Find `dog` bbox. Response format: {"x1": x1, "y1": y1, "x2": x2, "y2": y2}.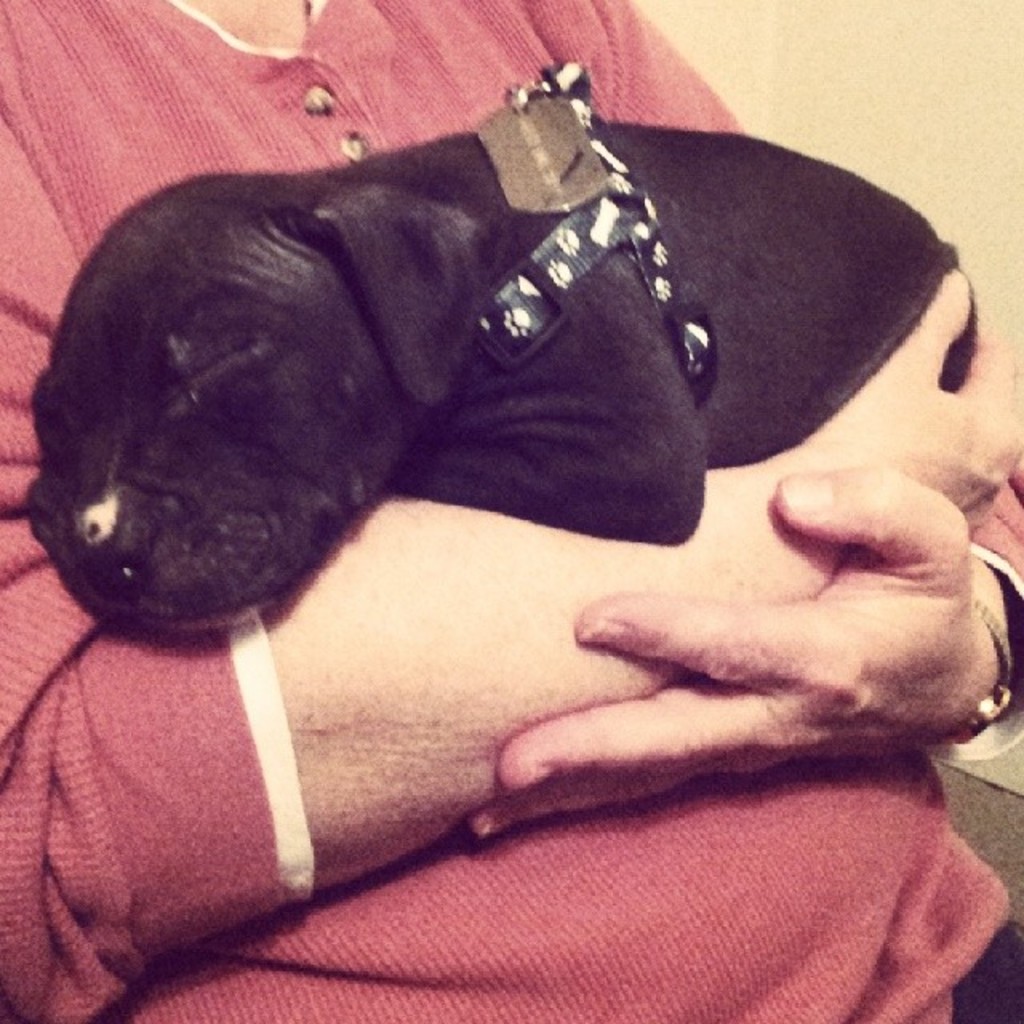
{"x1": 26, "y1": 115, "x2": 984, "y2": 634}.
